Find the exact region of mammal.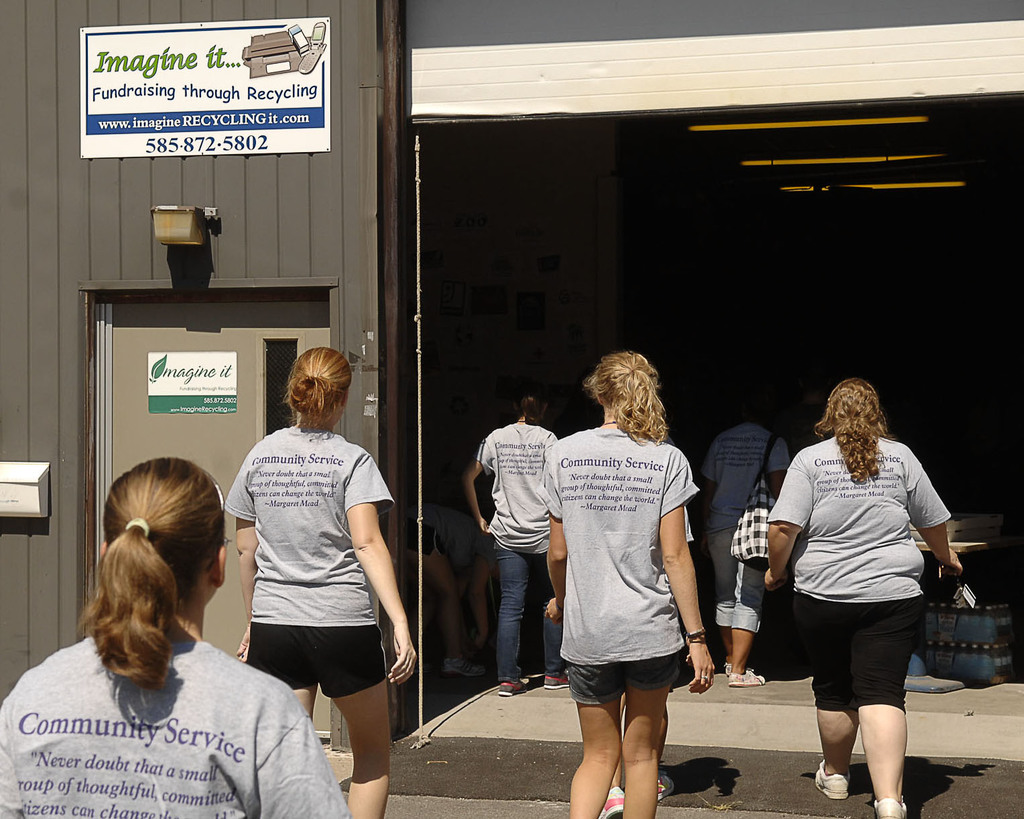
Exact region: bbox(695, 399, 791, 690).
